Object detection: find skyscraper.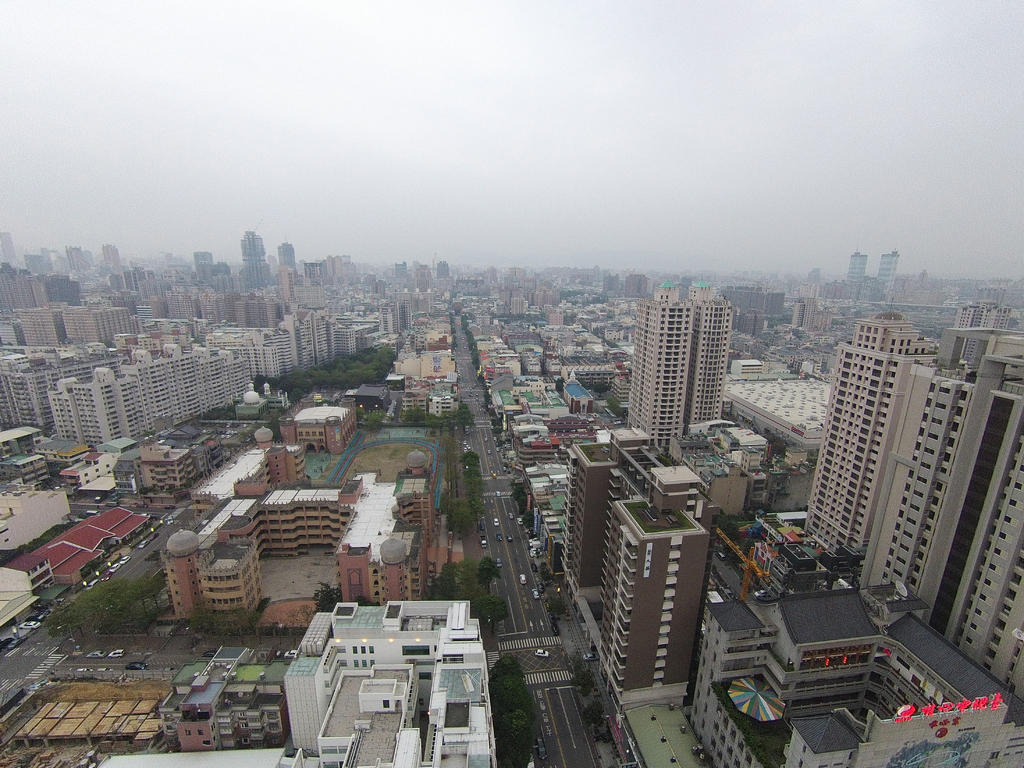
region(876, 338, 1014, 625).
